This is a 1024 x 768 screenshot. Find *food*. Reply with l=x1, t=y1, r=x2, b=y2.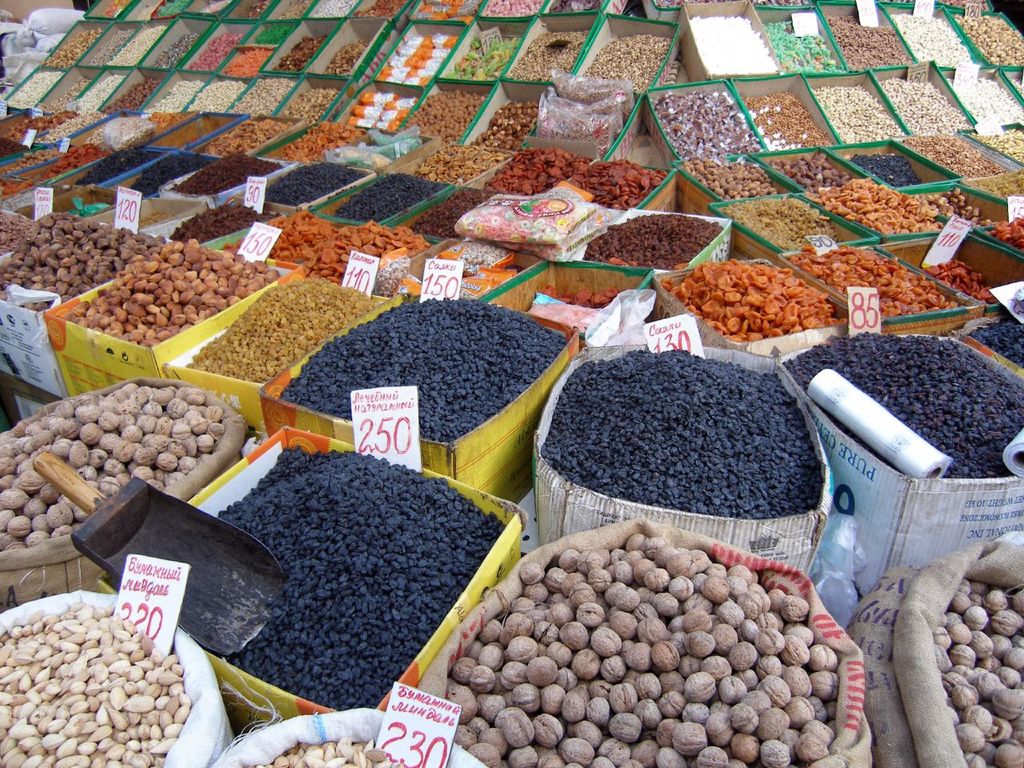
l=945, t=77, r=1023, b=127.
